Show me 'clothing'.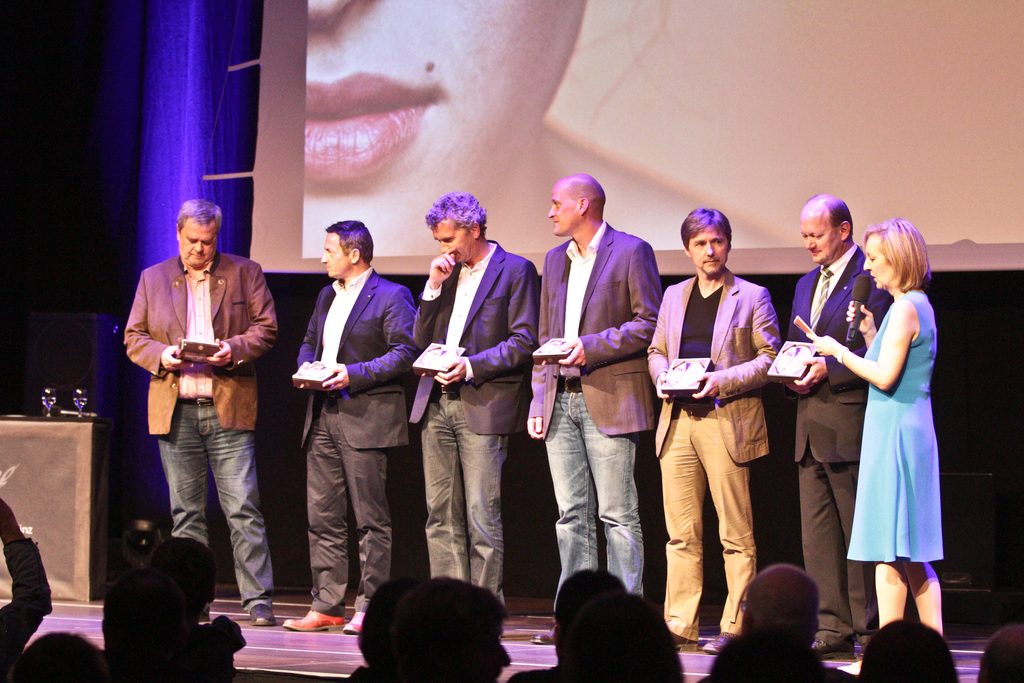
'clothing' is here: [412,238,532,608].
